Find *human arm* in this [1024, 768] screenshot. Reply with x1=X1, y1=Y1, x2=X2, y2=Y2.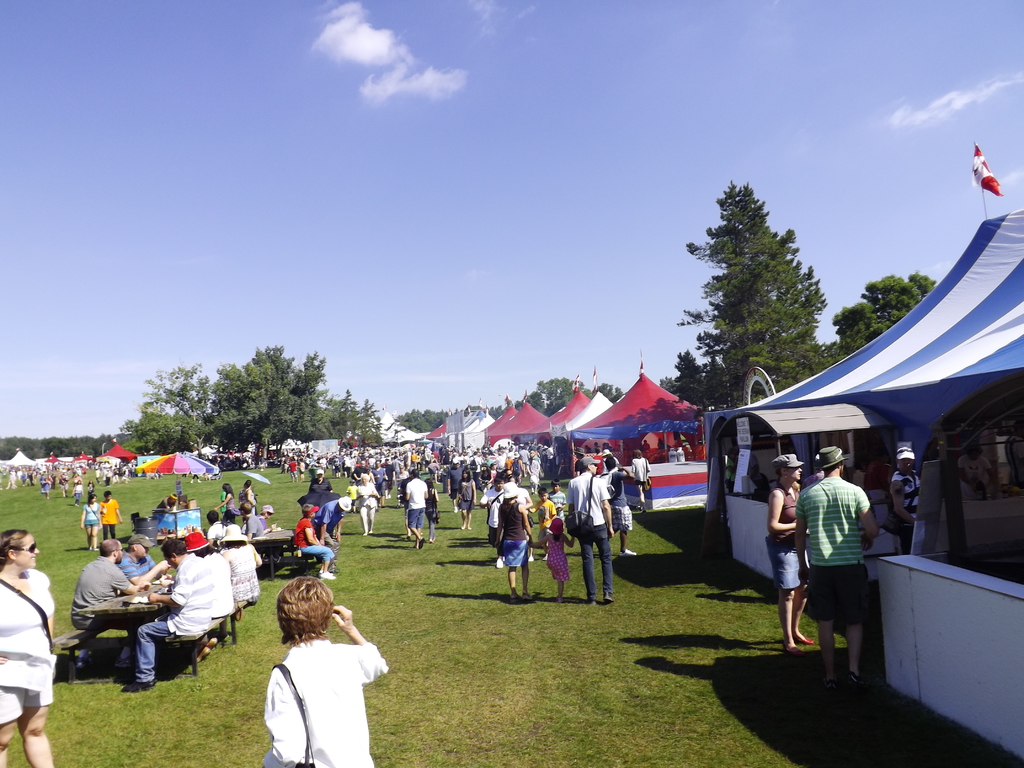
x1=262, y1=662, x2=319, y2=767.
